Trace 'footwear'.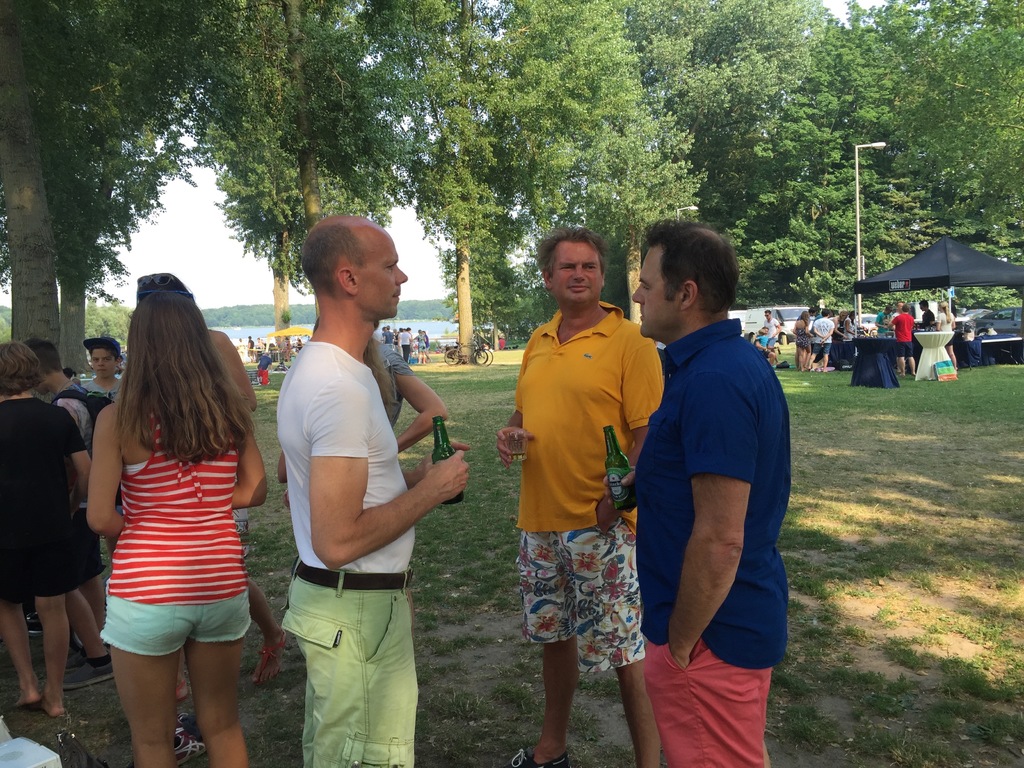
Traced to crop(59, 646, 116, 692).
